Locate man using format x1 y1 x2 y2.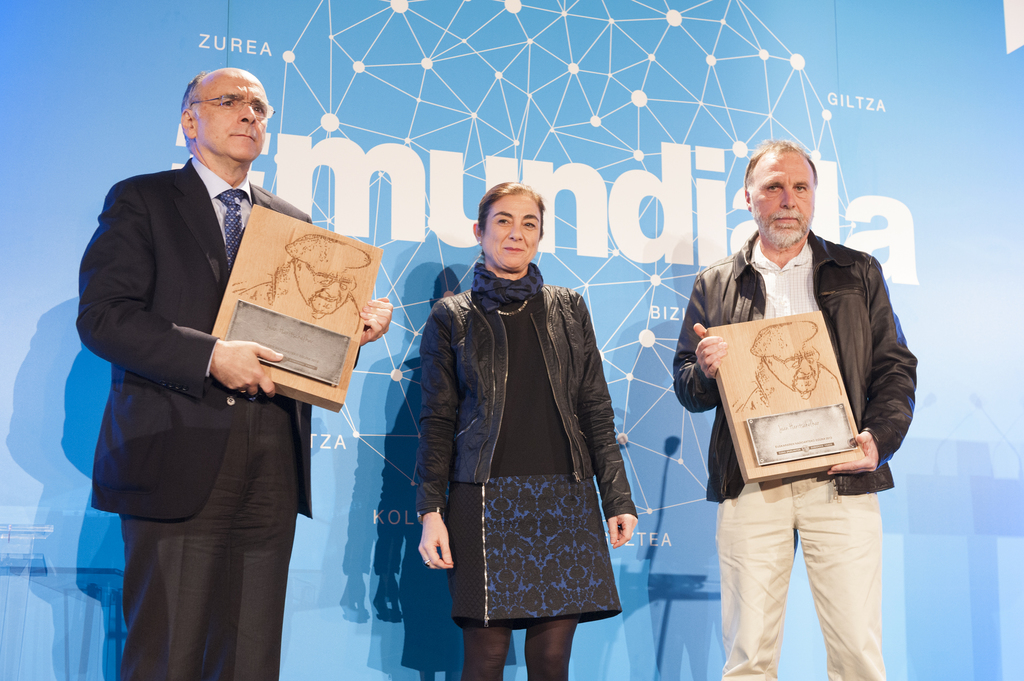
733 318 840 412.
